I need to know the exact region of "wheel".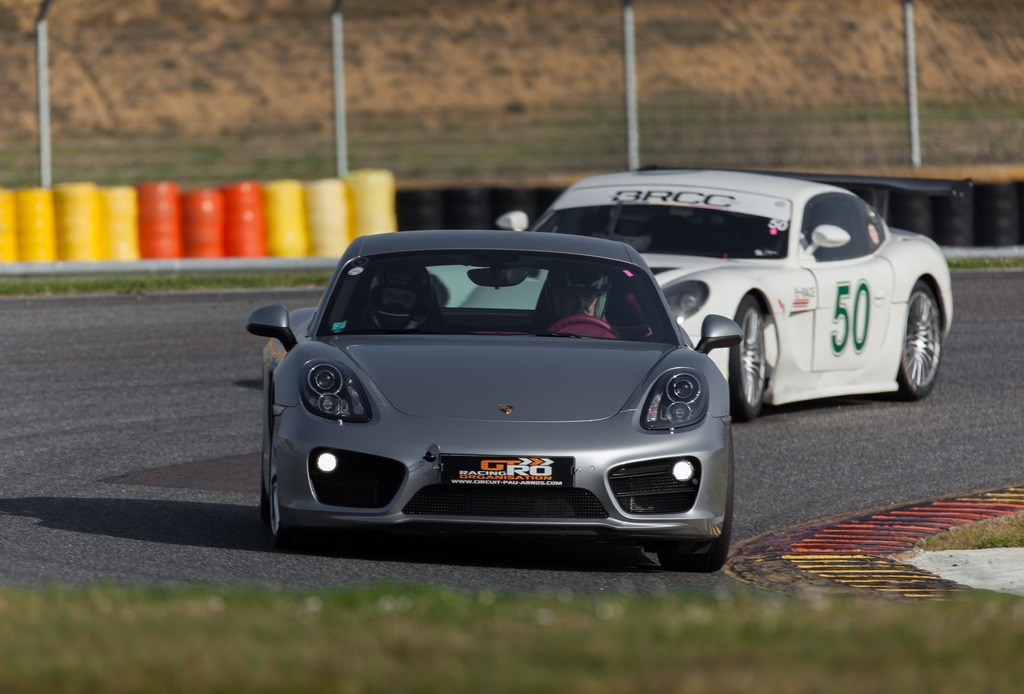
Region: 896 275 952 402.
